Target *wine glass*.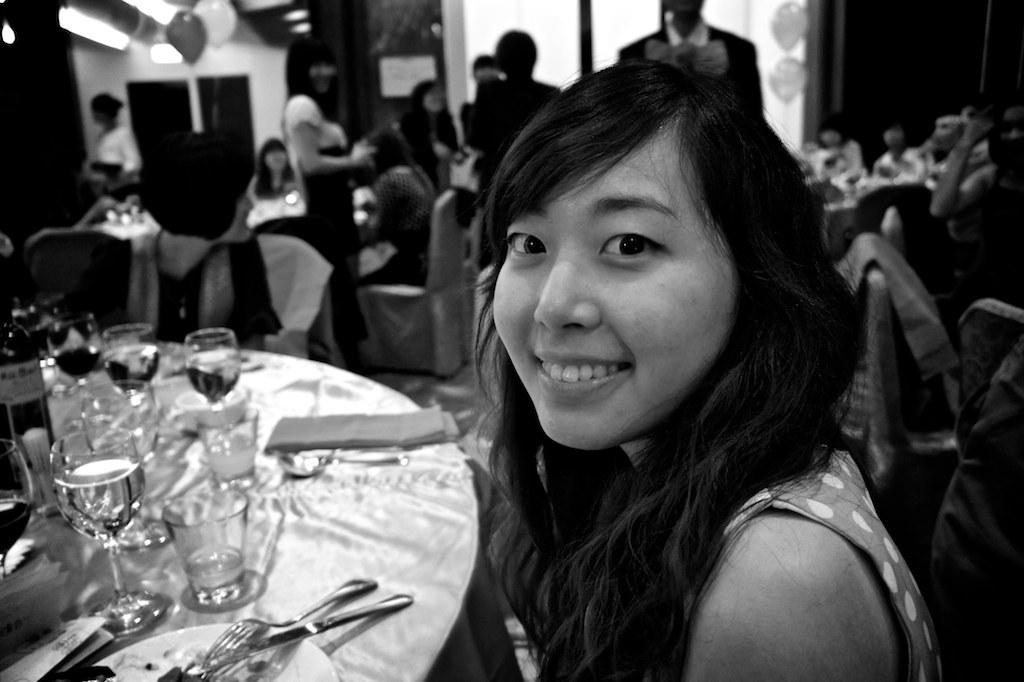
Target region: [49,305,105,400].
